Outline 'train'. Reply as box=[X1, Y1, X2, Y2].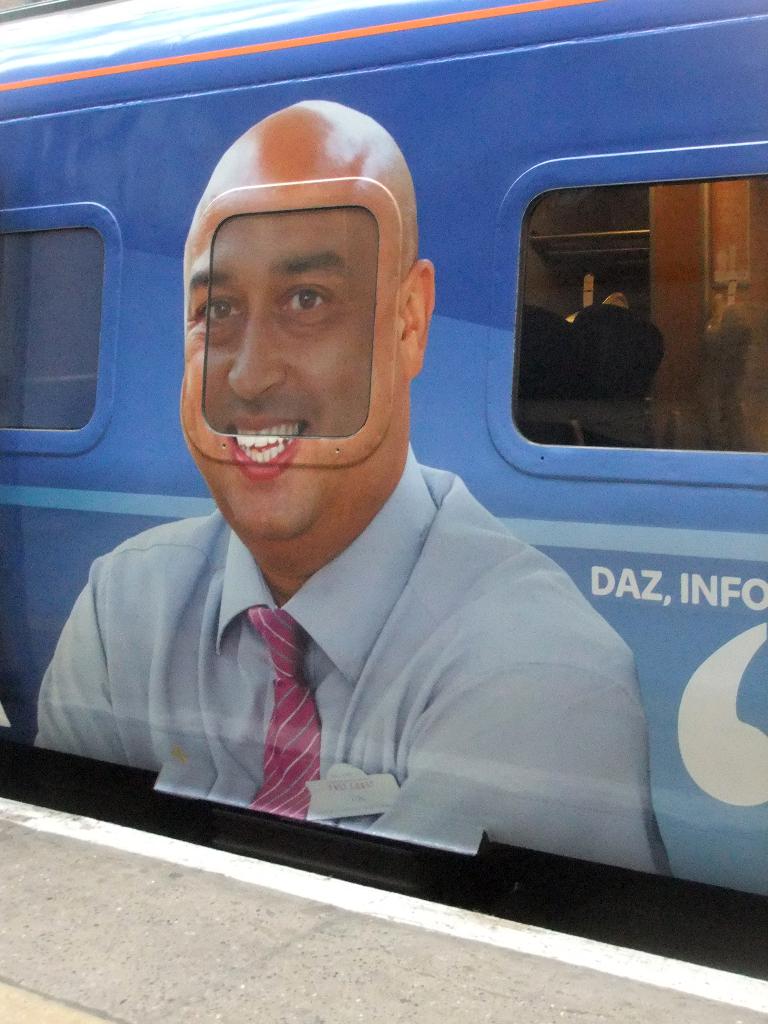
box=[0, 0, 767, 901].
